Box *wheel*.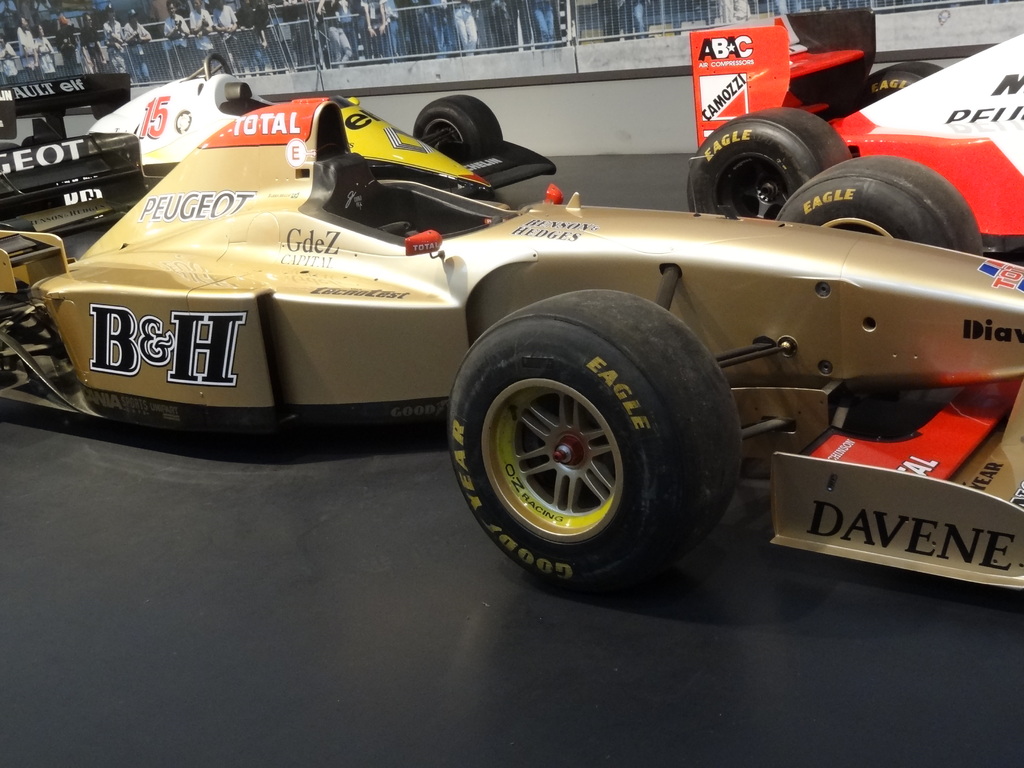
[left=776, top=153, right=986, bottom=257].
